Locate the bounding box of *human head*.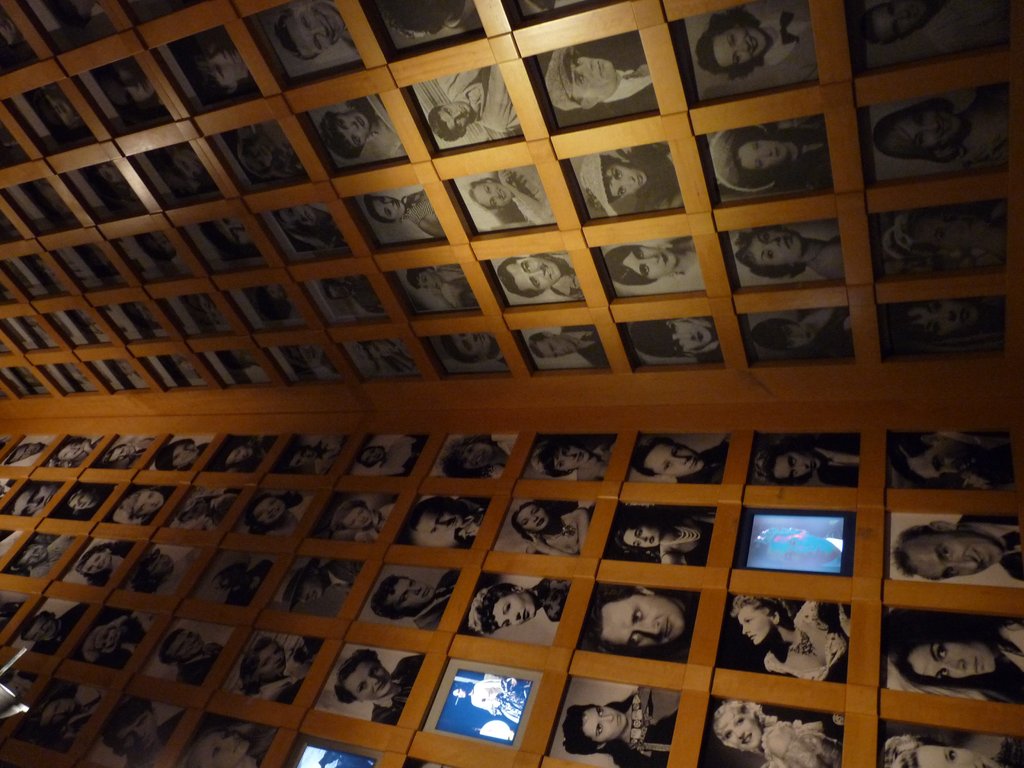
Bounding box: crop(249, 285, 290, 323).
